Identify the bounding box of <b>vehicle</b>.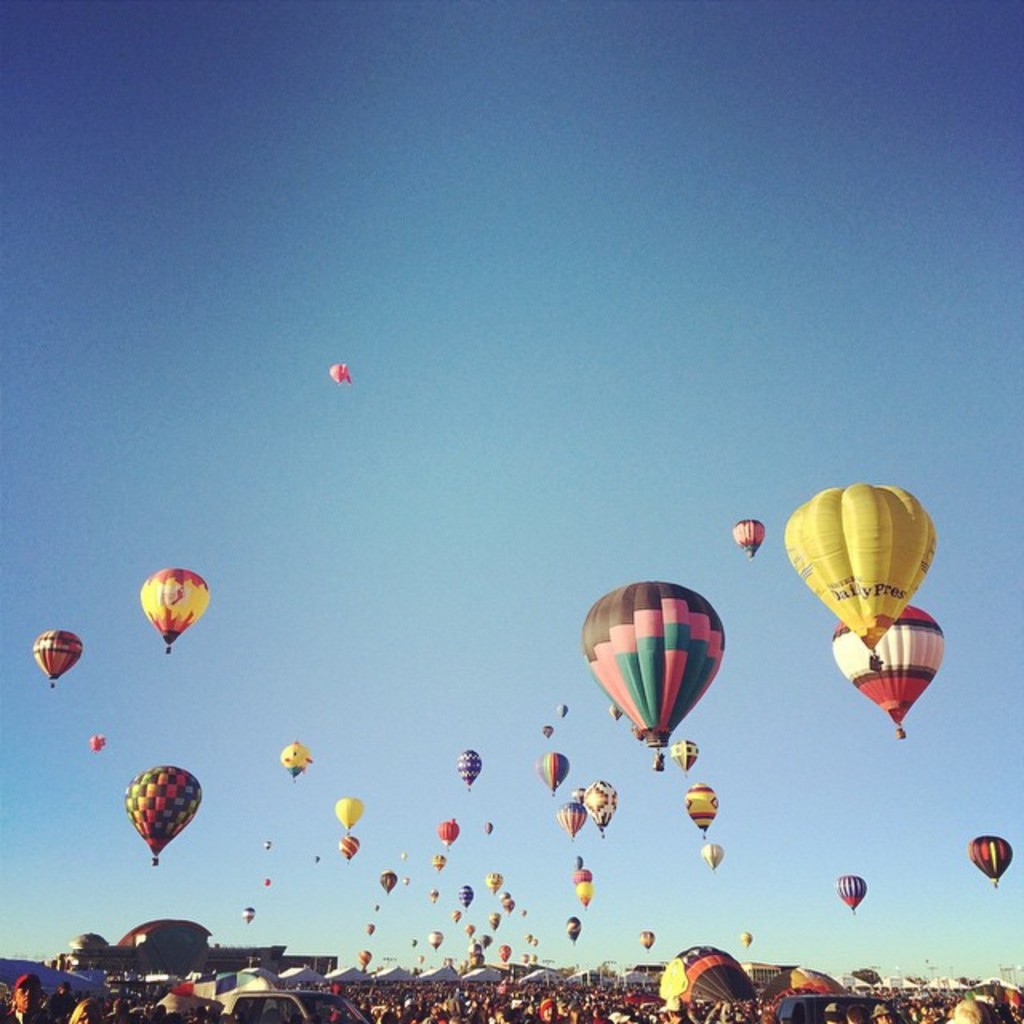
x1=139 y1=562 x2=213 y2=658.
